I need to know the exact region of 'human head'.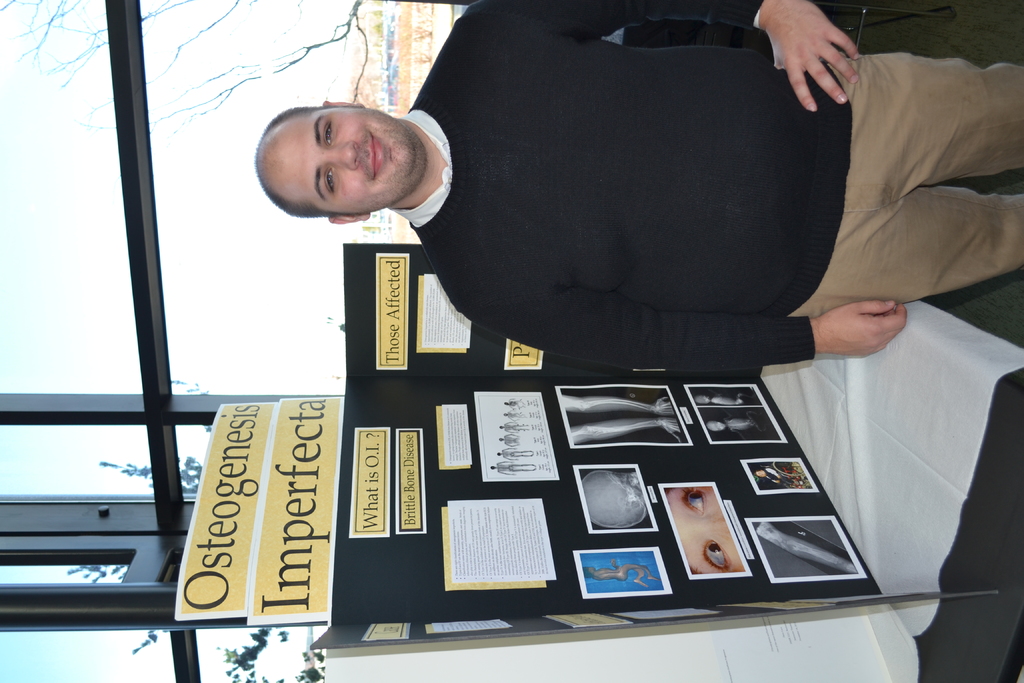
Region: <region>250, 92, 438, 206</region>.
